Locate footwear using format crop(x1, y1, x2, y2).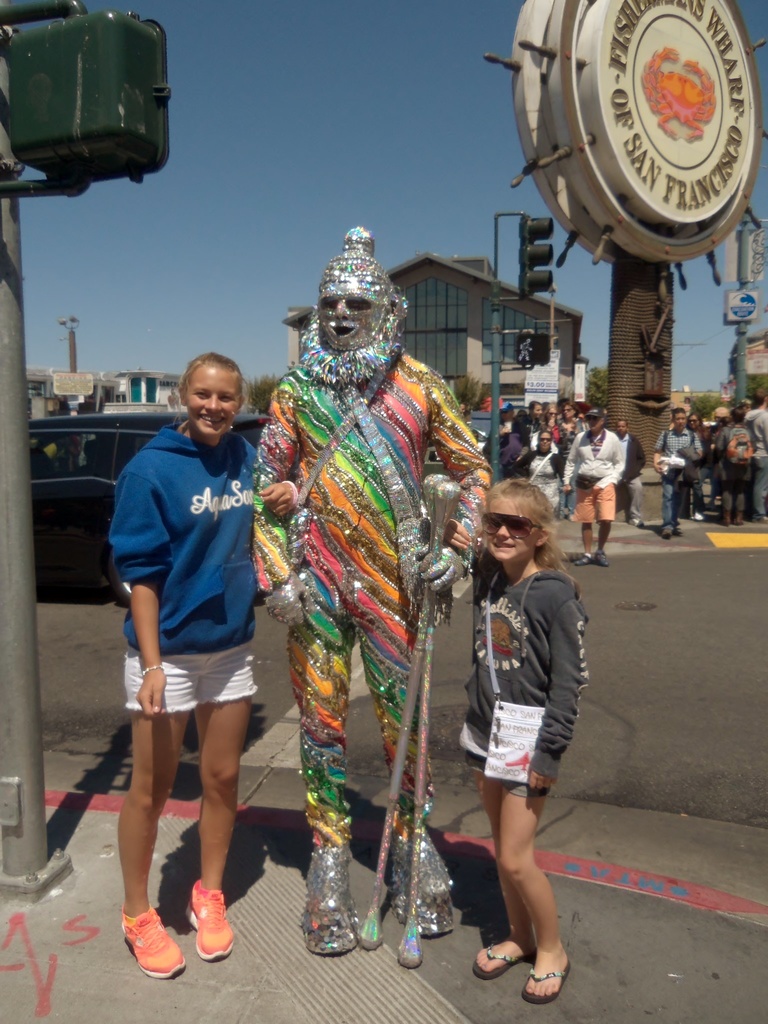
crop(664, 522, 683, 540).
